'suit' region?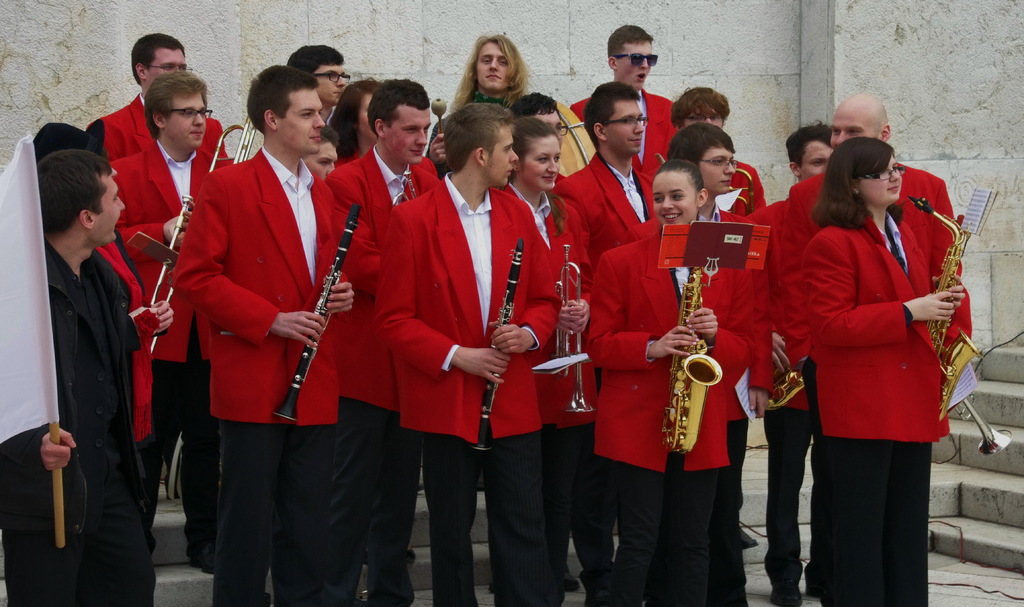
x1=564 y1=150 x2=660 y2=398
